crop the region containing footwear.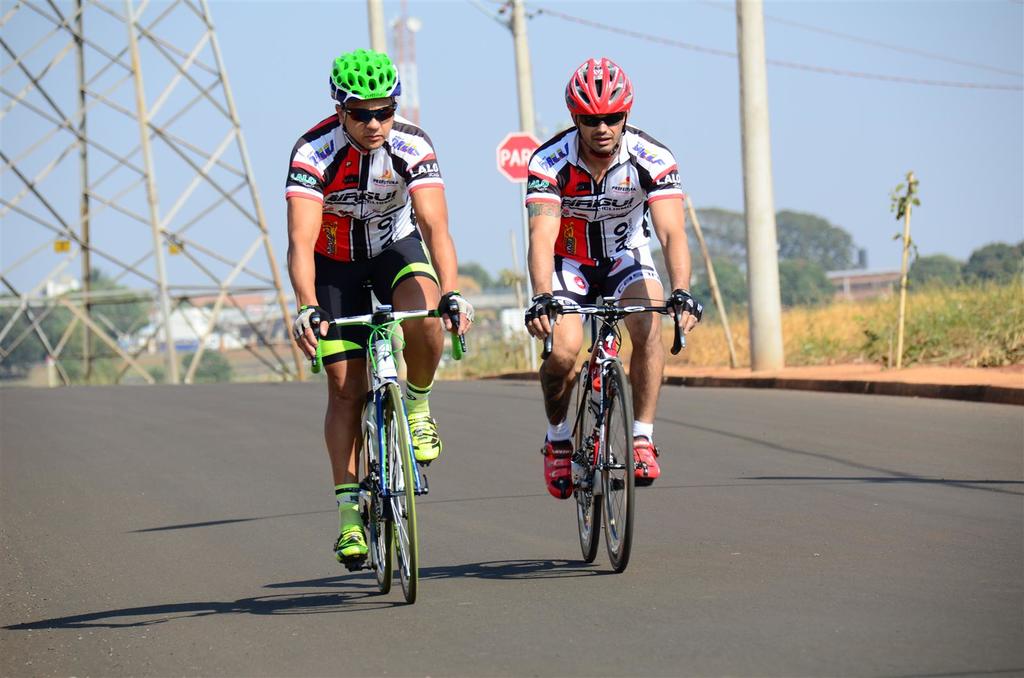
Crop region: [536, 432, 575, 499].
